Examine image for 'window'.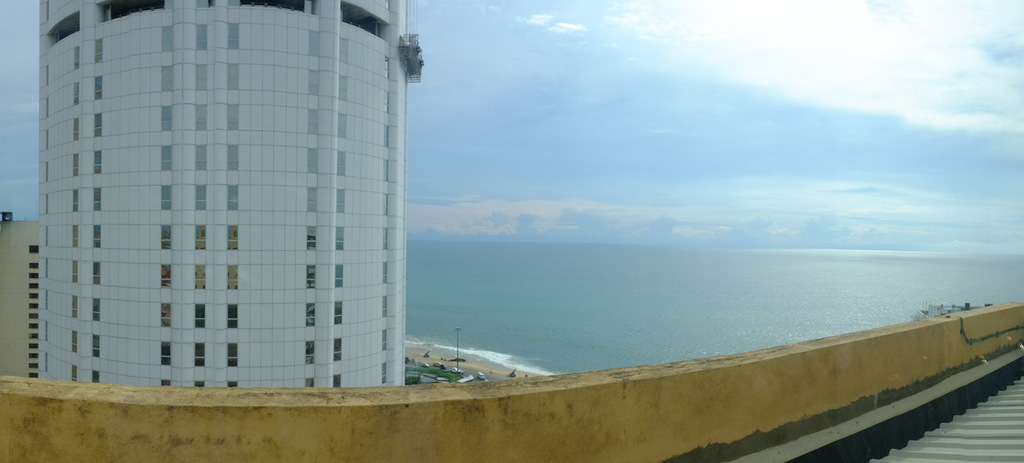
Examination result: select_region(227, 304, 238, 329).
